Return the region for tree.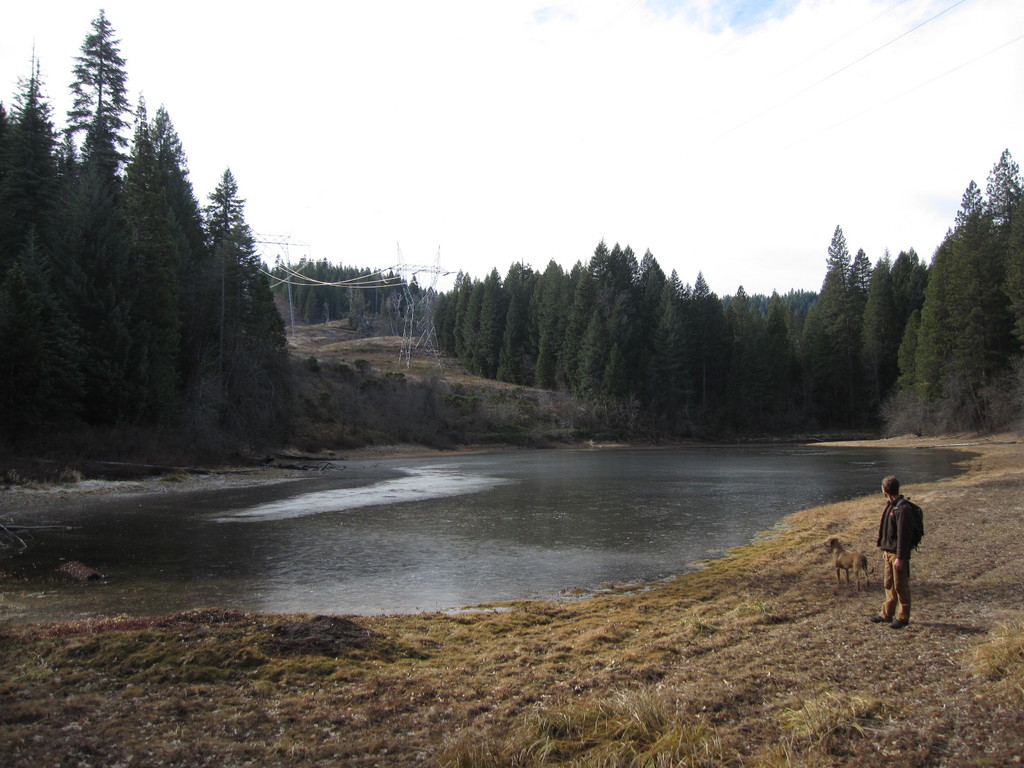
570:241:634:397.
